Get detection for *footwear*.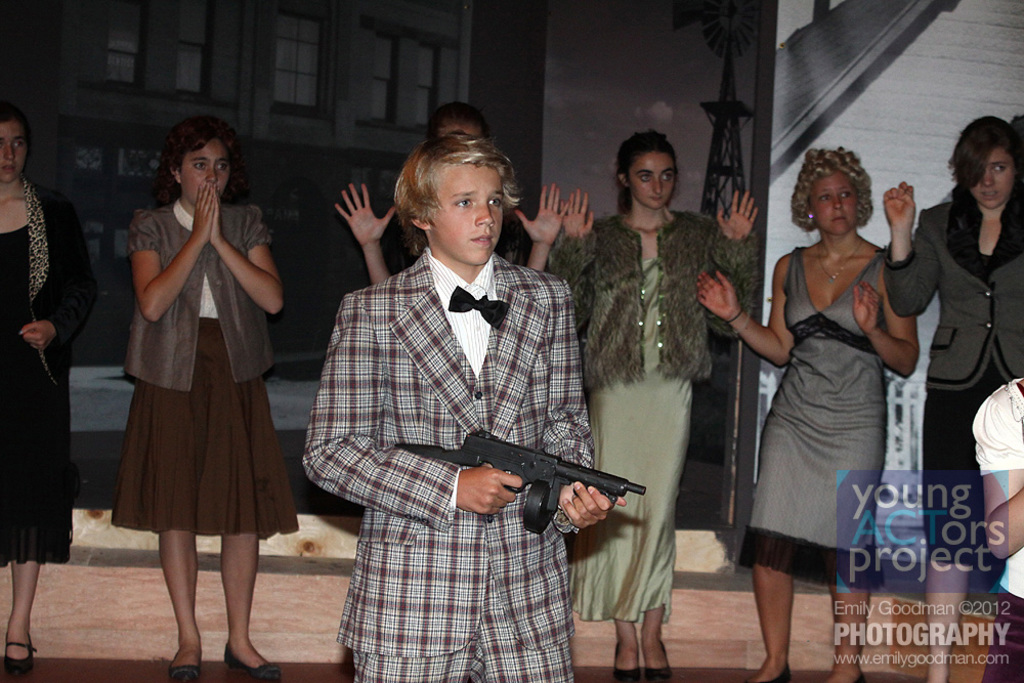
Detection: {"x1": 168, "y1": 653, "x2": 200, "y2": 682}.
